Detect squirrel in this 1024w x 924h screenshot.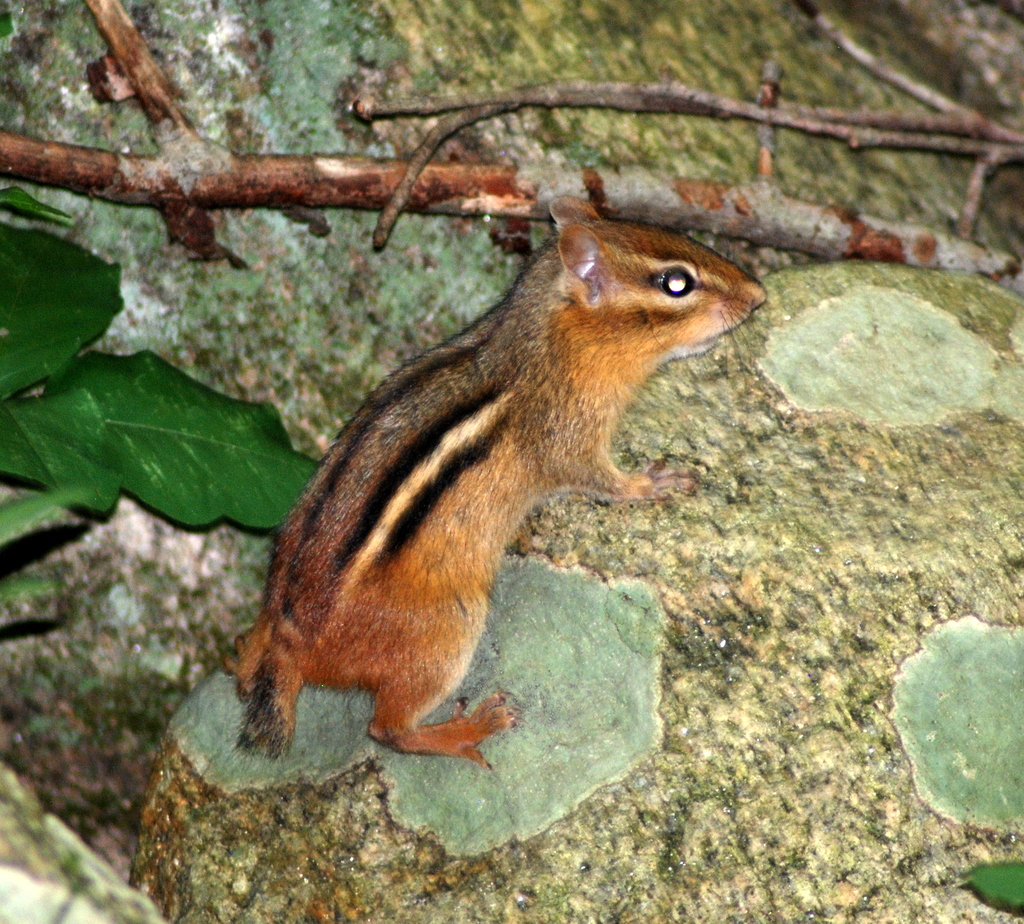
Detection: (left=217, top=192, right=772, bottom=772).
